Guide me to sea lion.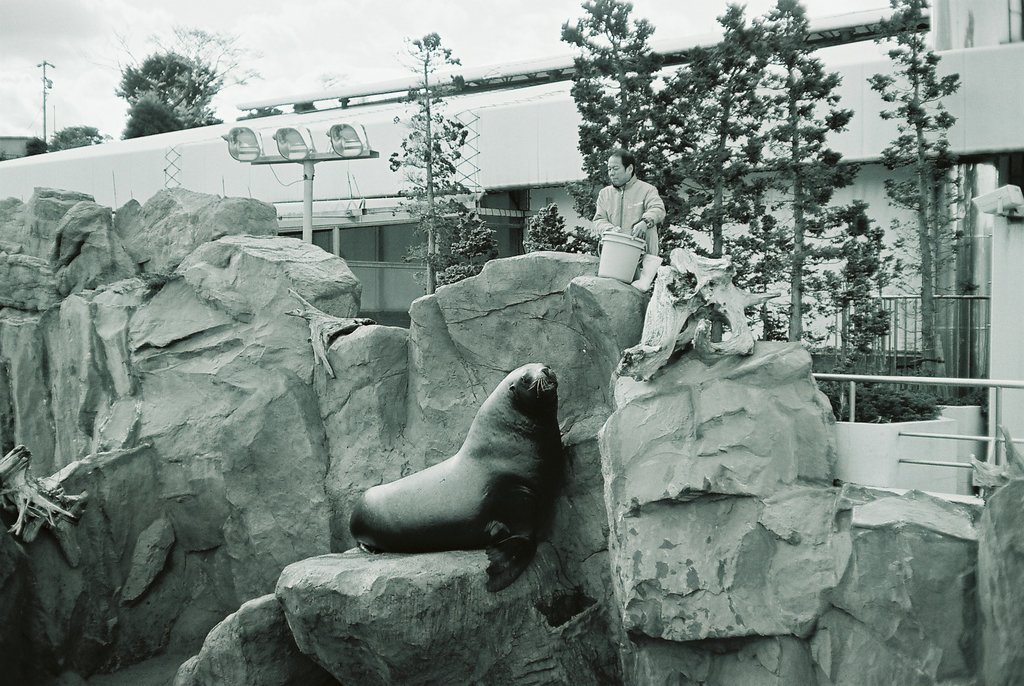
Guidance: detection(349, 363, 568, 594).
